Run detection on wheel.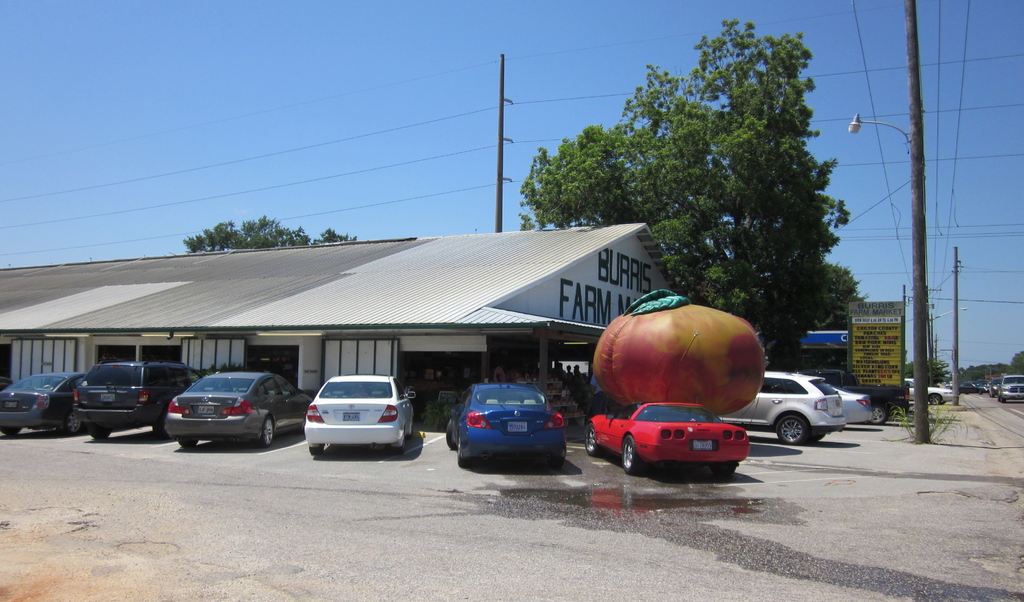
Result: region(585, 423, 601, 456).
